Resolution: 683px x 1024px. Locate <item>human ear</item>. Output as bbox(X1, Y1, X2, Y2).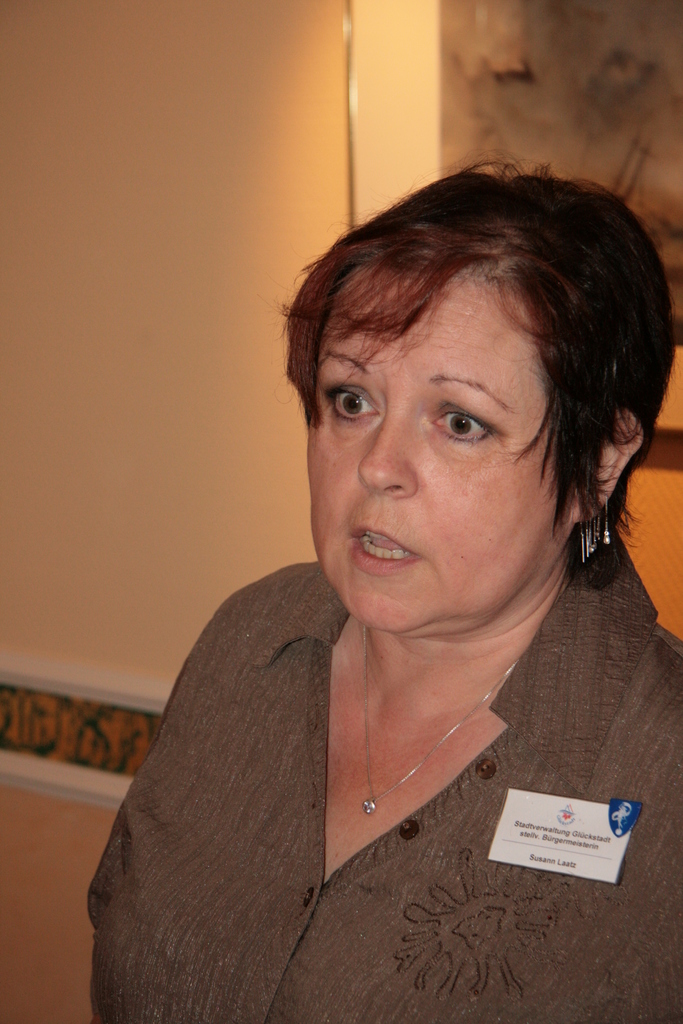
bbox(573, 408, 639, 516).
